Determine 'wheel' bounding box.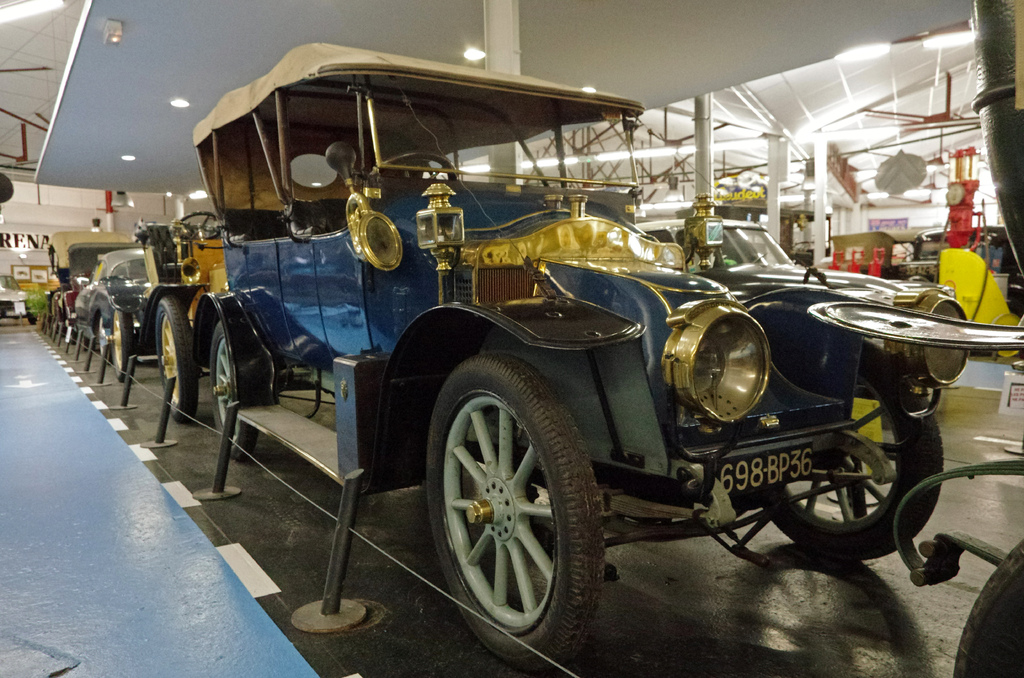
Determined: bbox=[218, 318, 263, 469].
